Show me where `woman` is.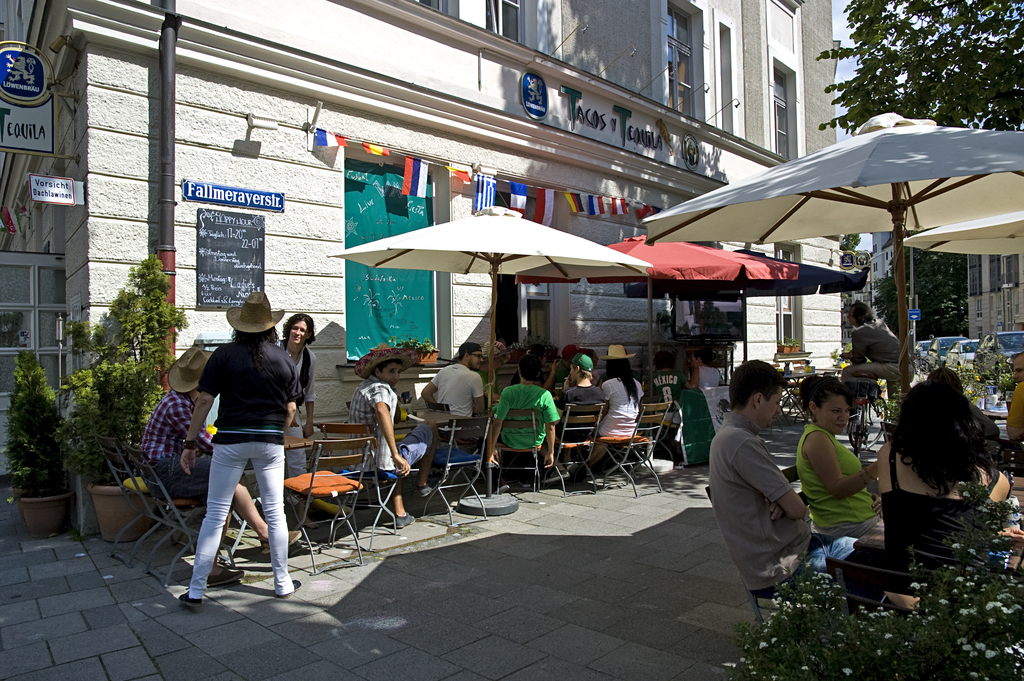
`woman` is at locate(142, 349, 273, 553).
